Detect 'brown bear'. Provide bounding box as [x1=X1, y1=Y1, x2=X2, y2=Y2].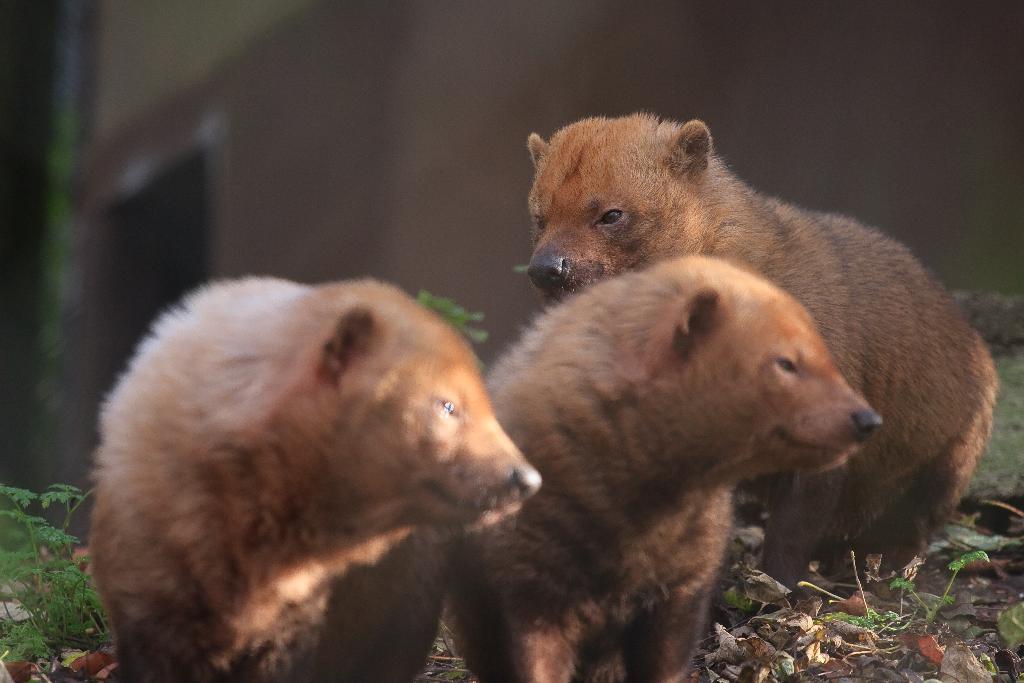
[x1=522, y1=107, x2=1001, y2=601].
